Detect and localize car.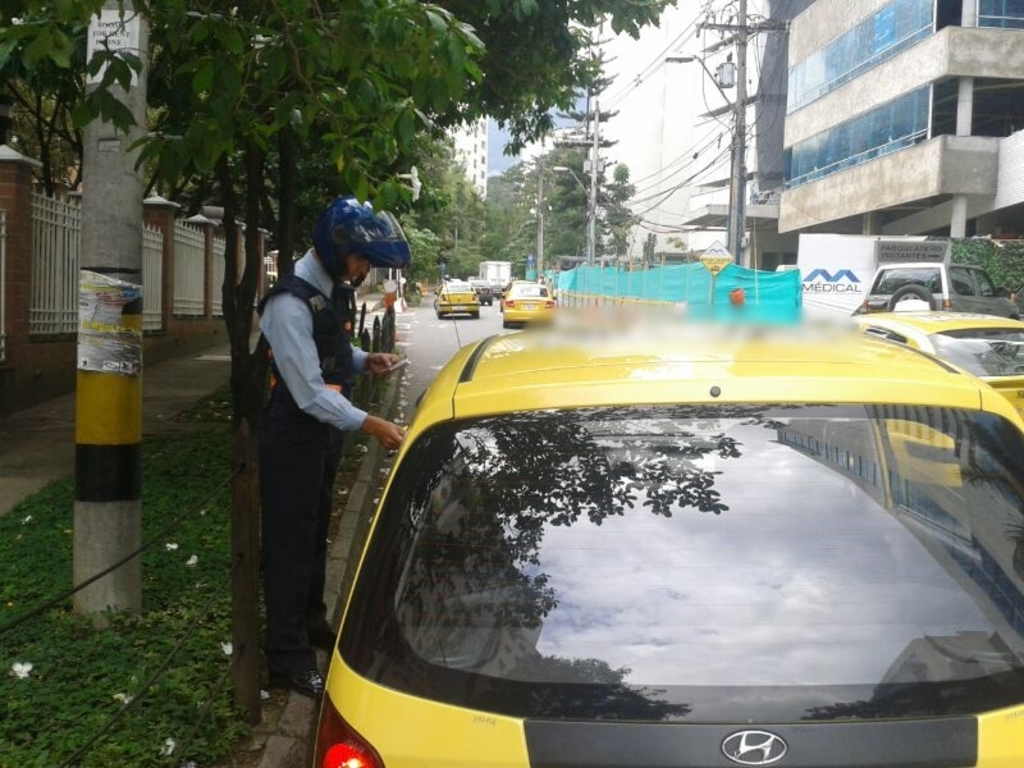
Localized at 849 310 1023 419.
